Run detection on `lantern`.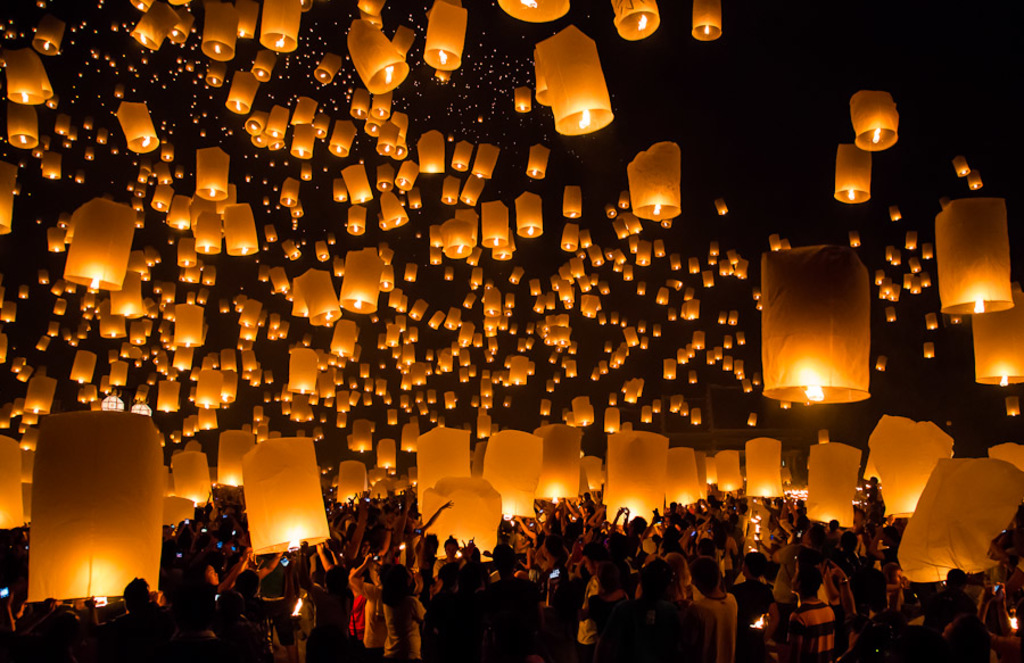
Result: bbox=(253, 52, 273, 82).
